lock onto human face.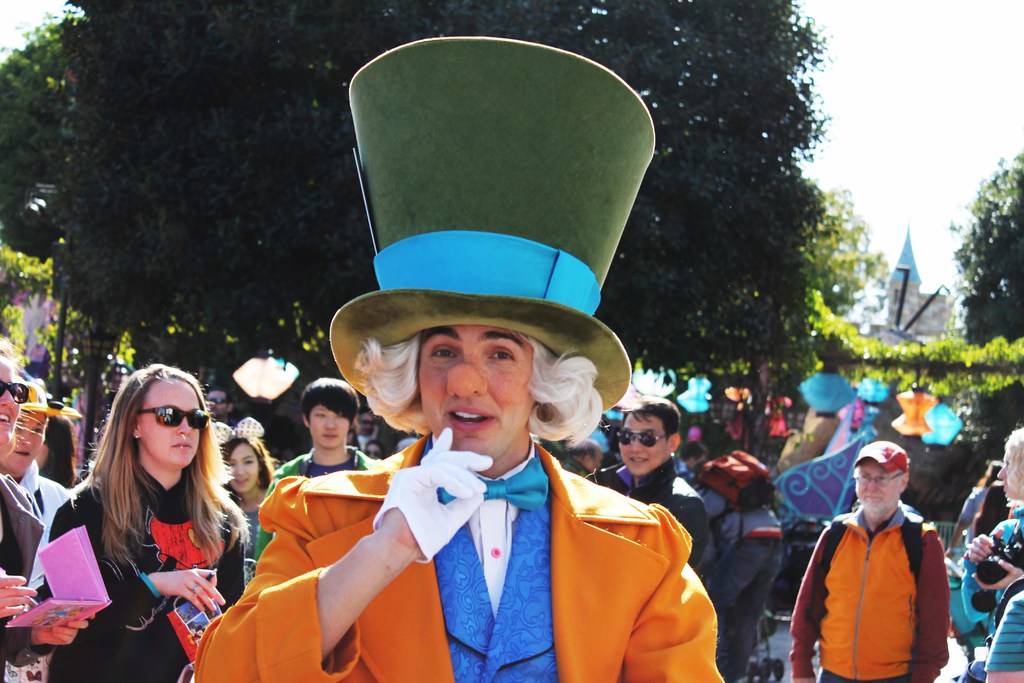
Locked: [619,412,673,479].
